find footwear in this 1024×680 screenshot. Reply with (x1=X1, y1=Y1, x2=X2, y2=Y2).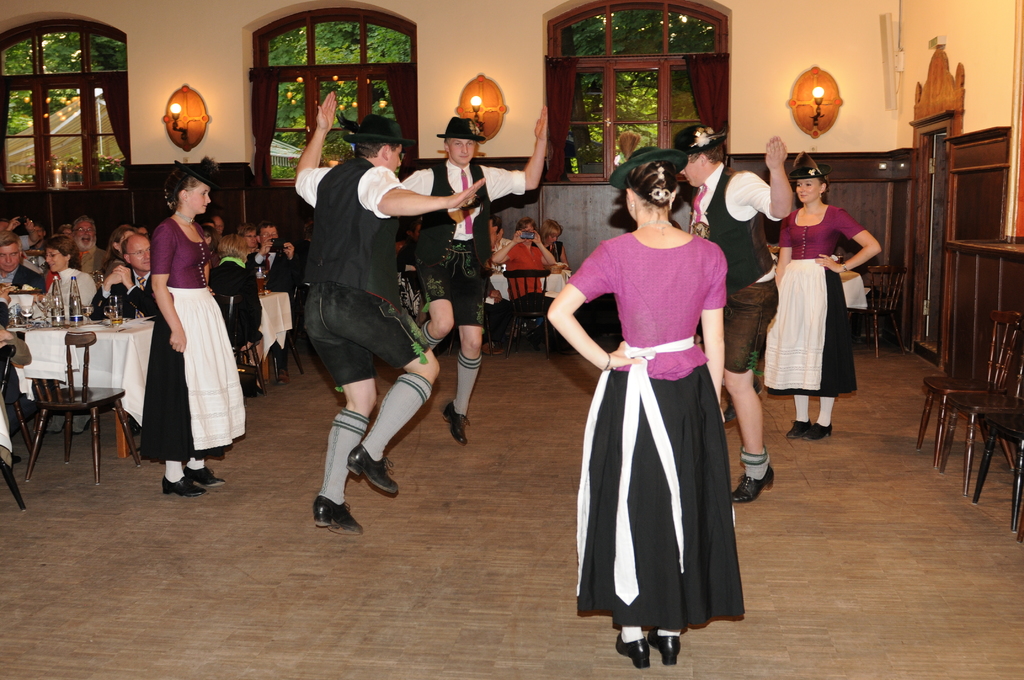
(x1=481, y1=342, x2=505, y2=355).
